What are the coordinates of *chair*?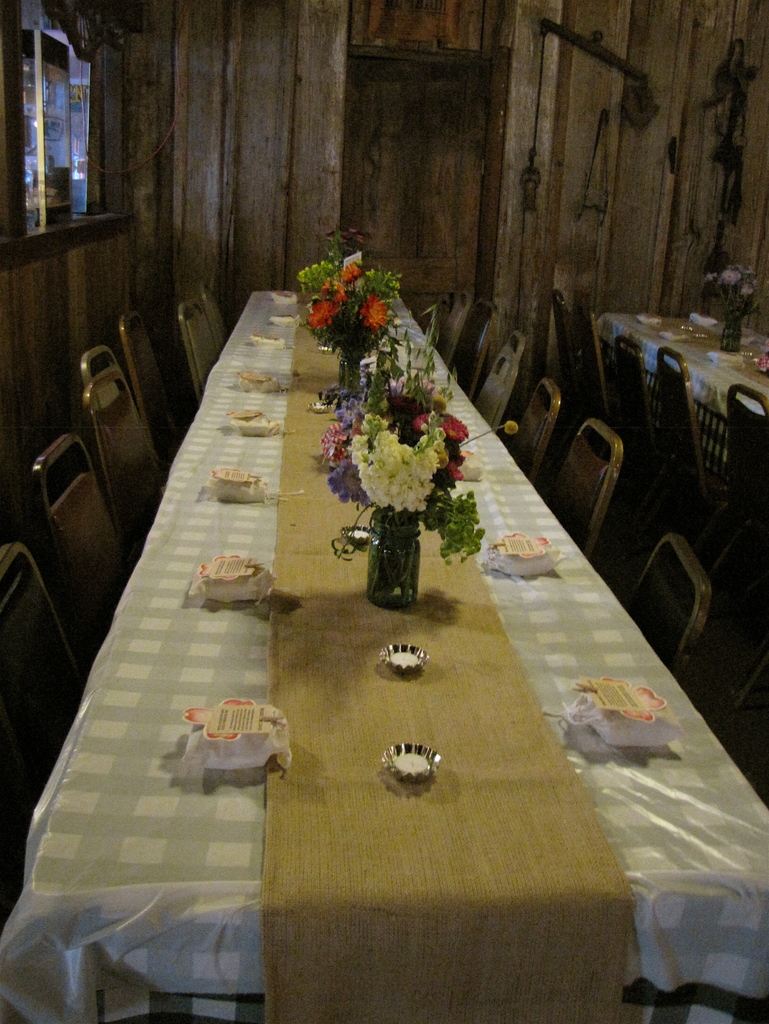
detection(465, 323, 525, 433).
